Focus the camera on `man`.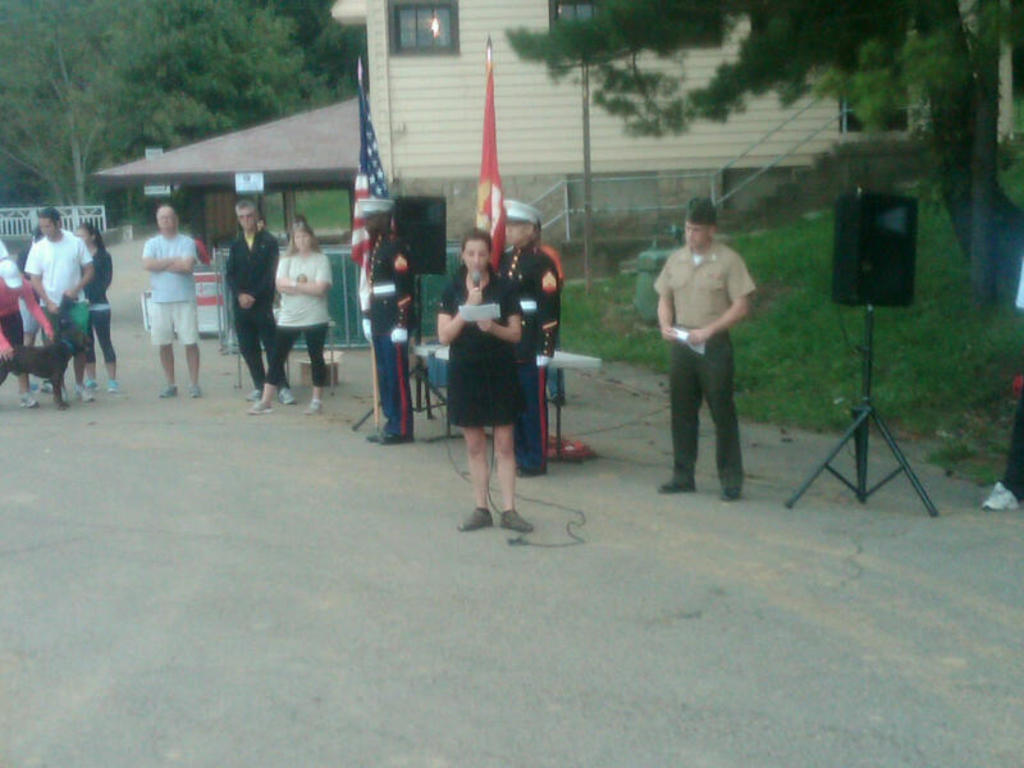
Focus region: left=348, top=201, right=417, bottom=447.
